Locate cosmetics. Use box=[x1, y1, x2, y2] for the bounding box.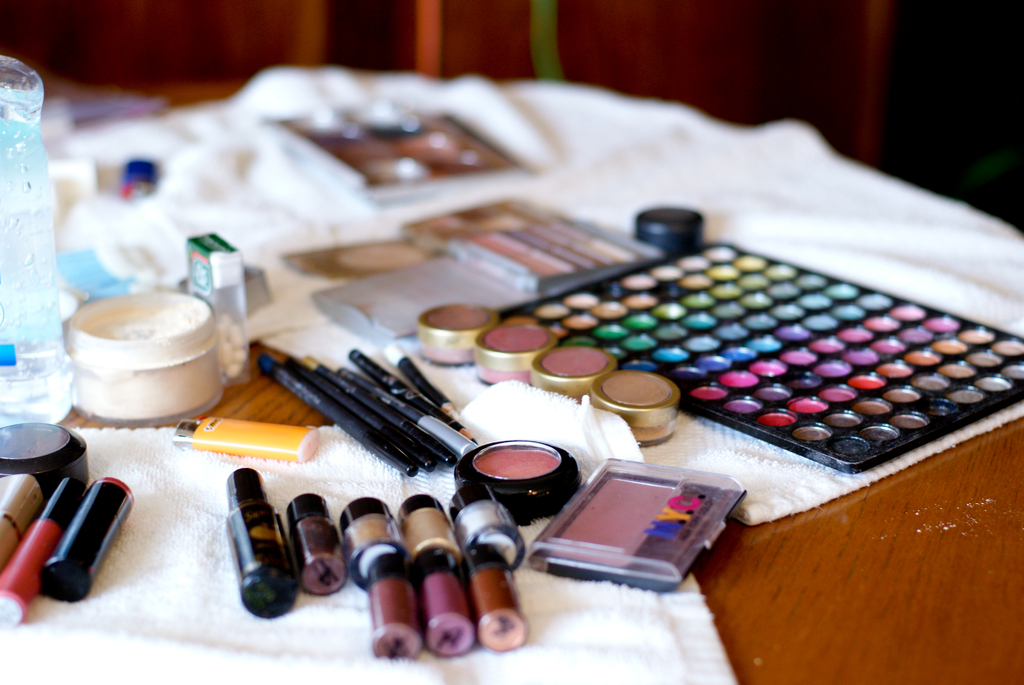
box=[33, 477, 134, 602].
